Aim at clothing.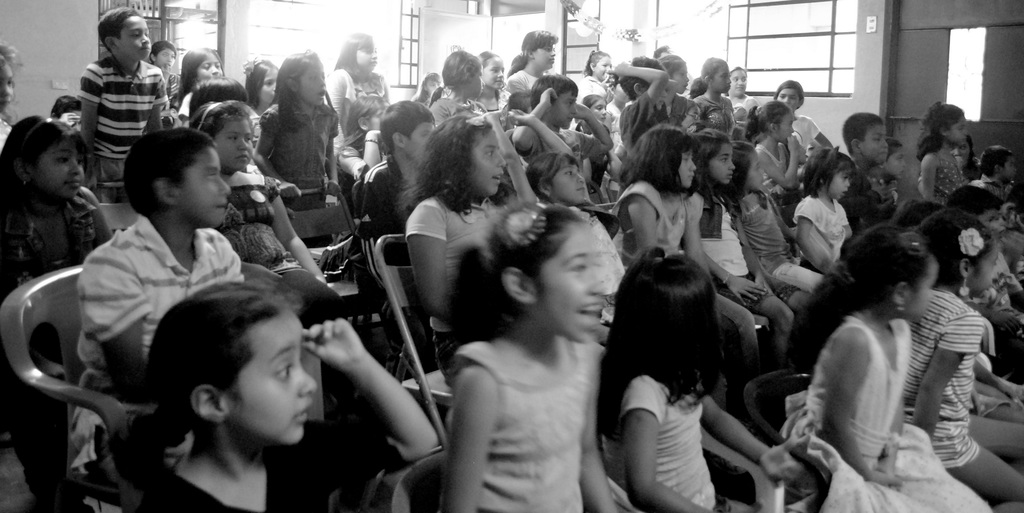
Aimed at box(618, 92, 668, 149).
